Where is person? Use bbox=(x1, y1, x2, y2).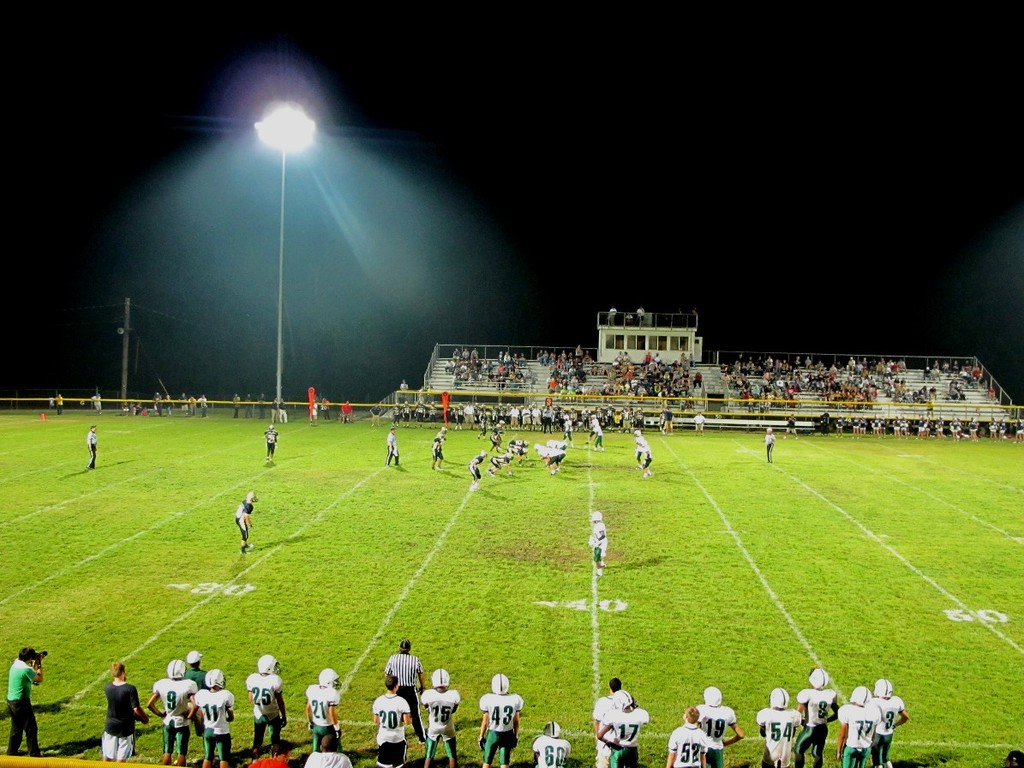
bbox=(374, 677, 414, 767).
